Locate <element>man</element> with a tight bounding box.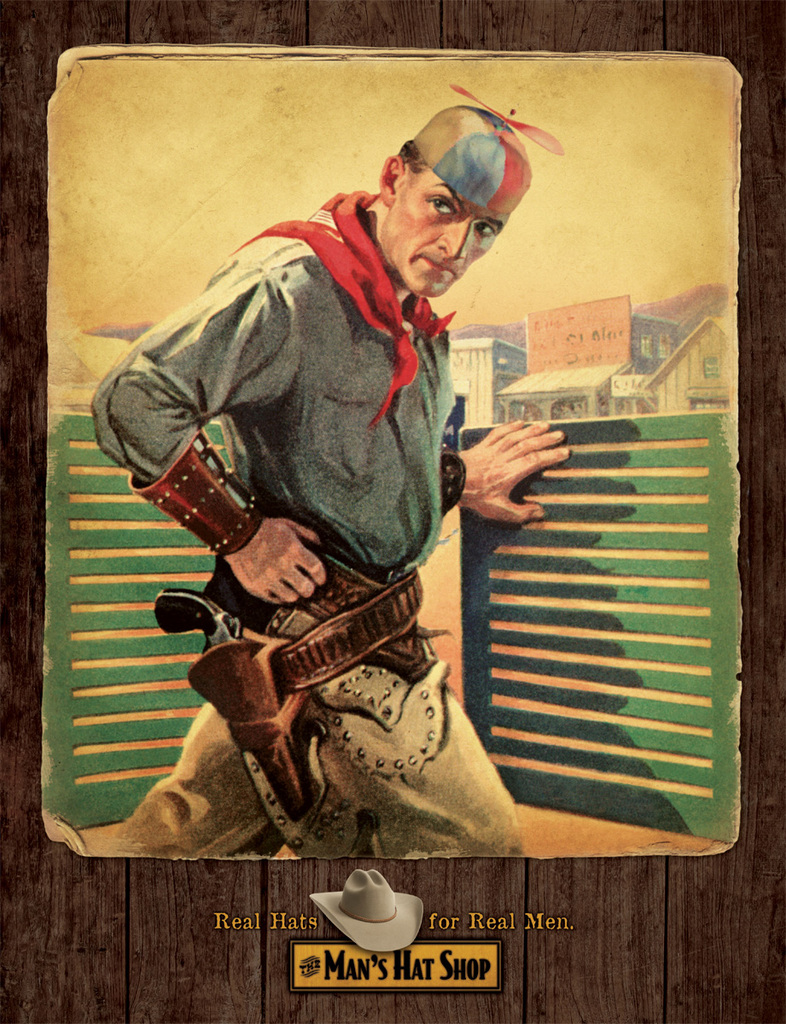
83,97,638,829.
